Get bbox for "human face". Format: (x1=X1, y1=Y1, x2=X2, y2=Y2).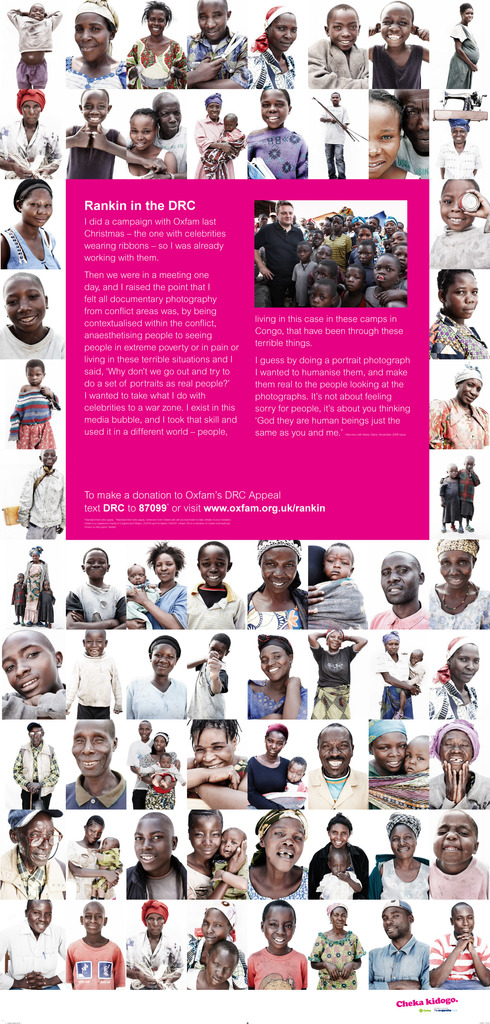
(x1=332, y1=13, x2=355, y2=49).
